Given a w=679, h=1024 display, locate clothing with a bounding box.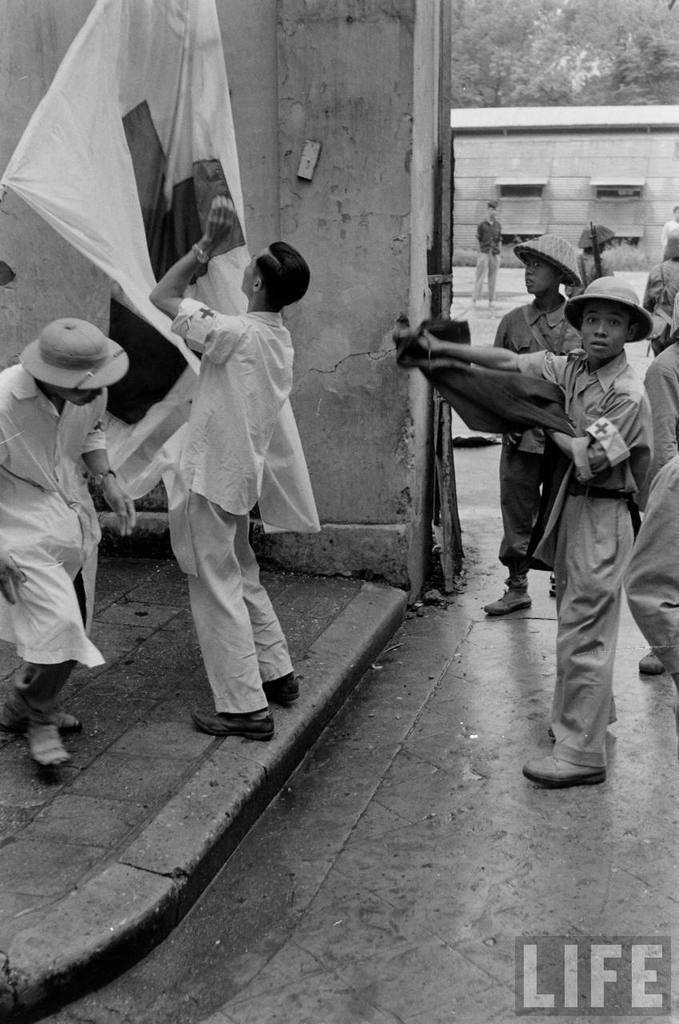
Located: 645,257,678,355.
